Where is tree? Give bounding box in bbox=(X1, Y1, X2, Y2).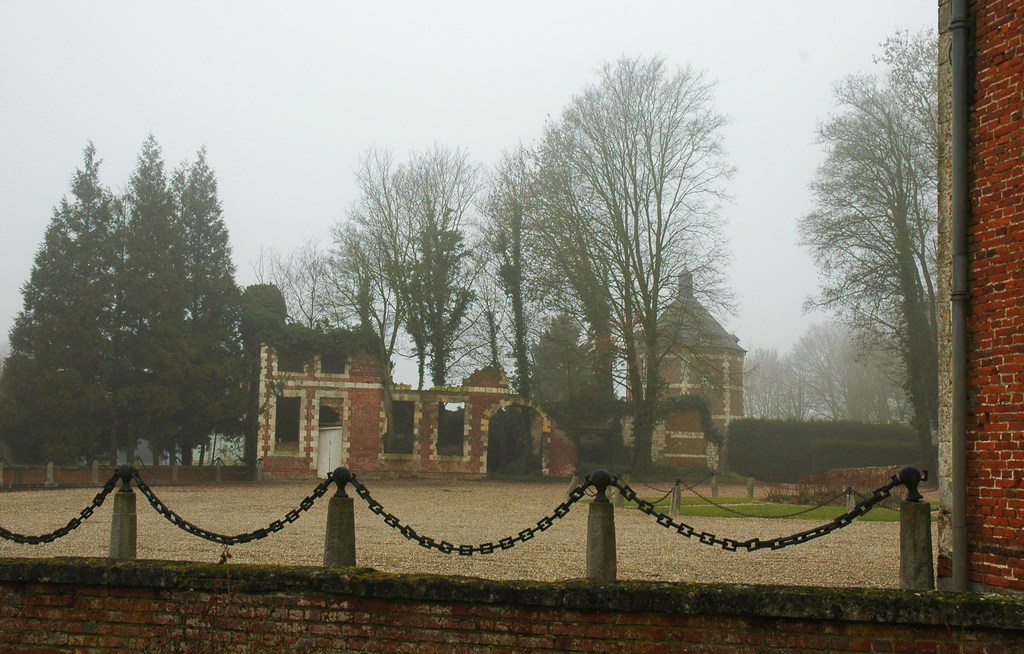
bbox=(470, 50, 740, 475).
